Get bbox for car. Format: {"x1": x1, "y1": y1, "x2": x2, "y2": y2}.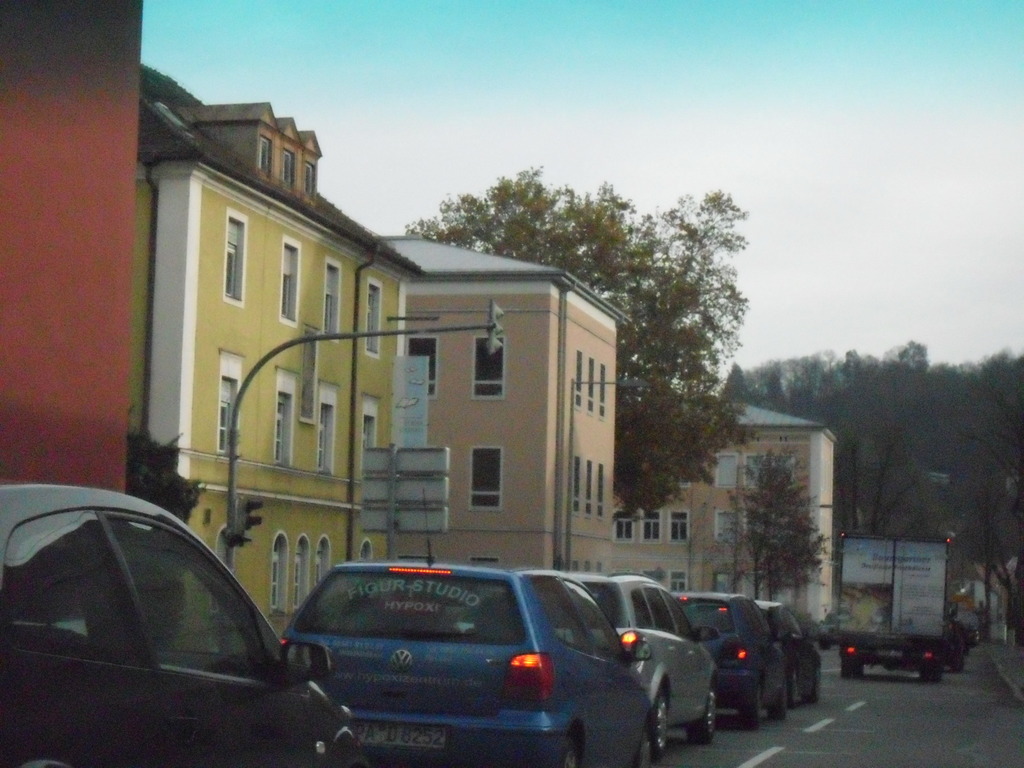
{"x1": 944, "y1": 621, "x2": 963, "y2": 669}.
